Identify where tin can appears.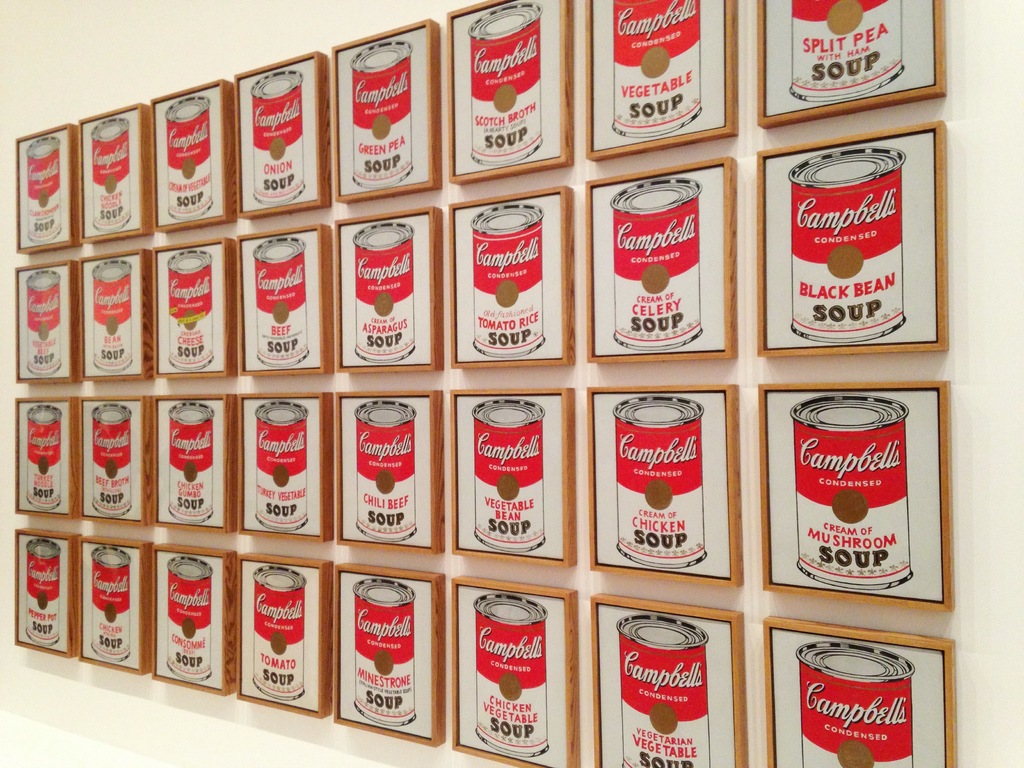
Appears at bbox=[796, 390, 915, 587].
